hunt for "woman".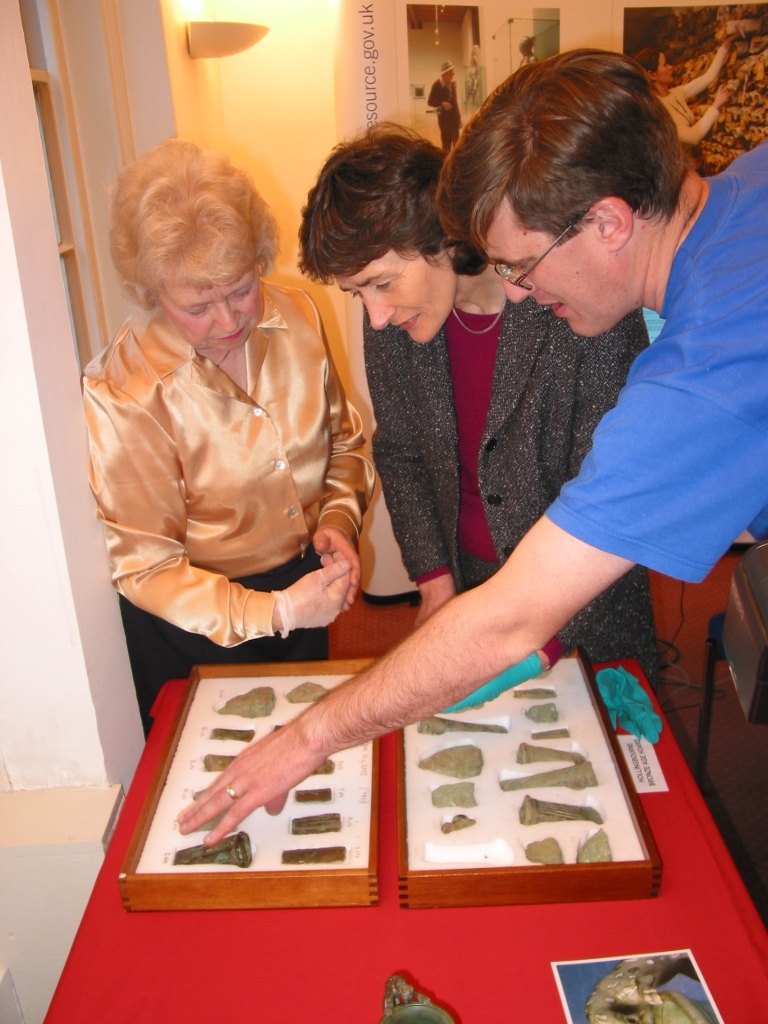
Hunted down at (left=301, top=125, right=660, bottom=691).
